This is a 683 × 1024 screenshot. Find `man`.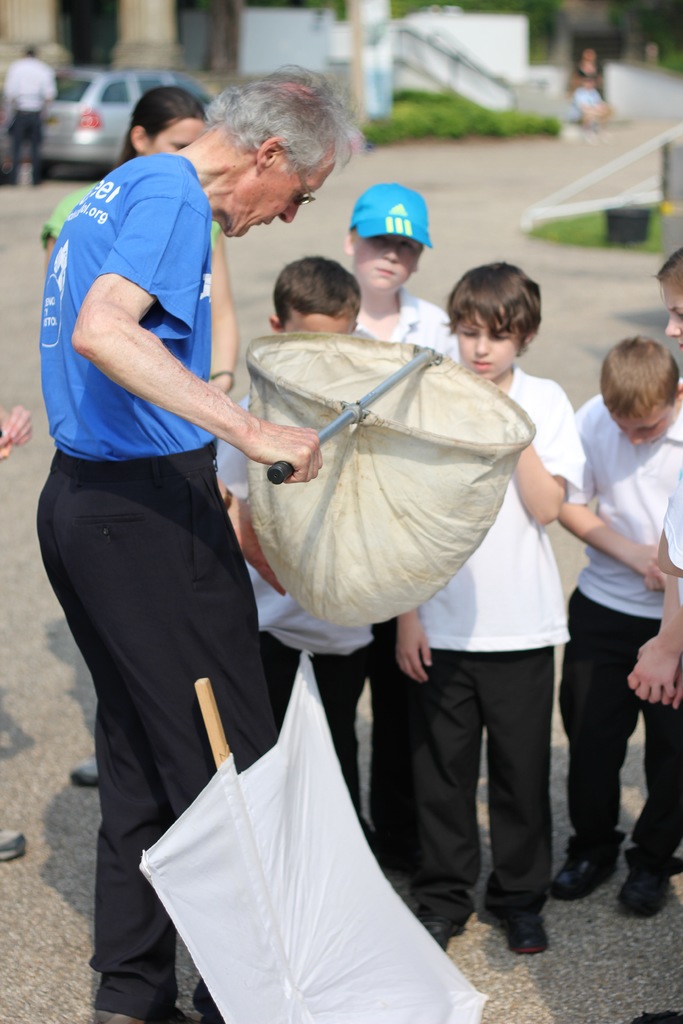
Bounding box: <bbox>35, 64, 364, 1023</bbox>.
